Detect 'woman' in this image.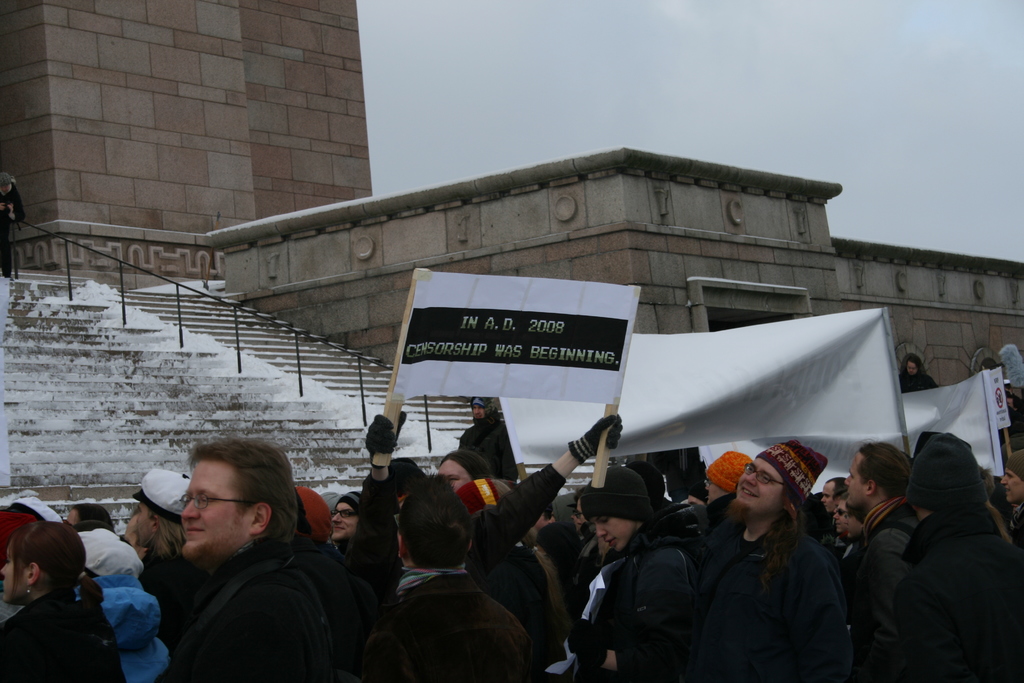
Detection: (left=124, top=463, right=191, bottom=641).
